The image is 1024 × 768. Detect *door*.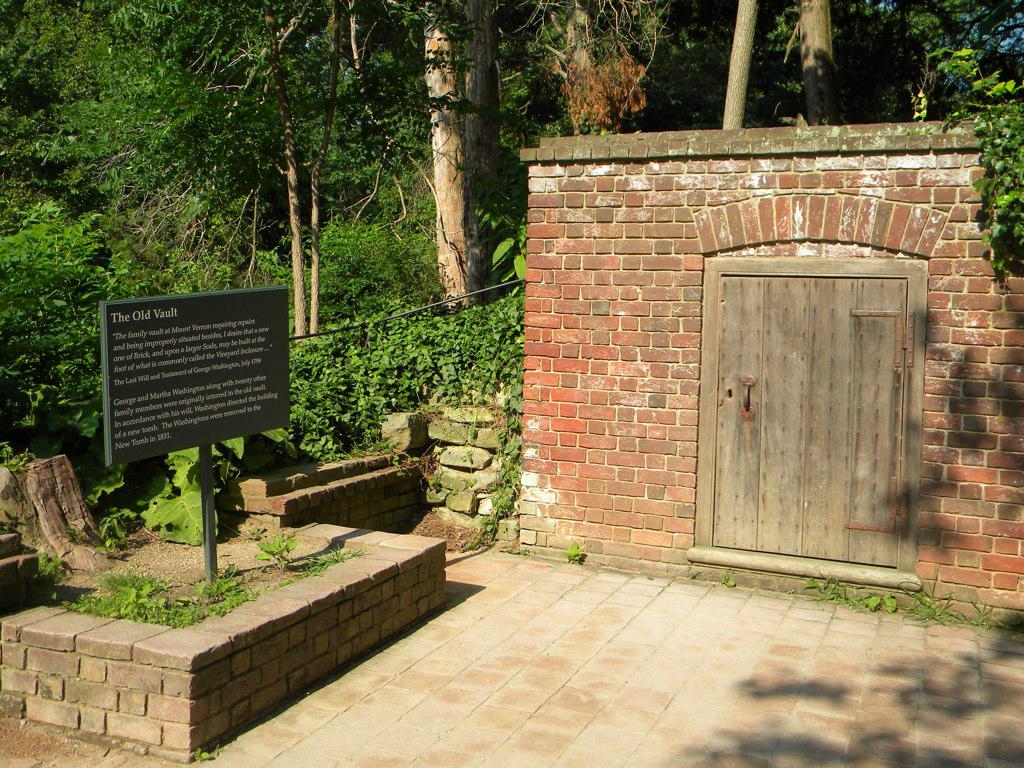
Detection: (703,213,915,591).
